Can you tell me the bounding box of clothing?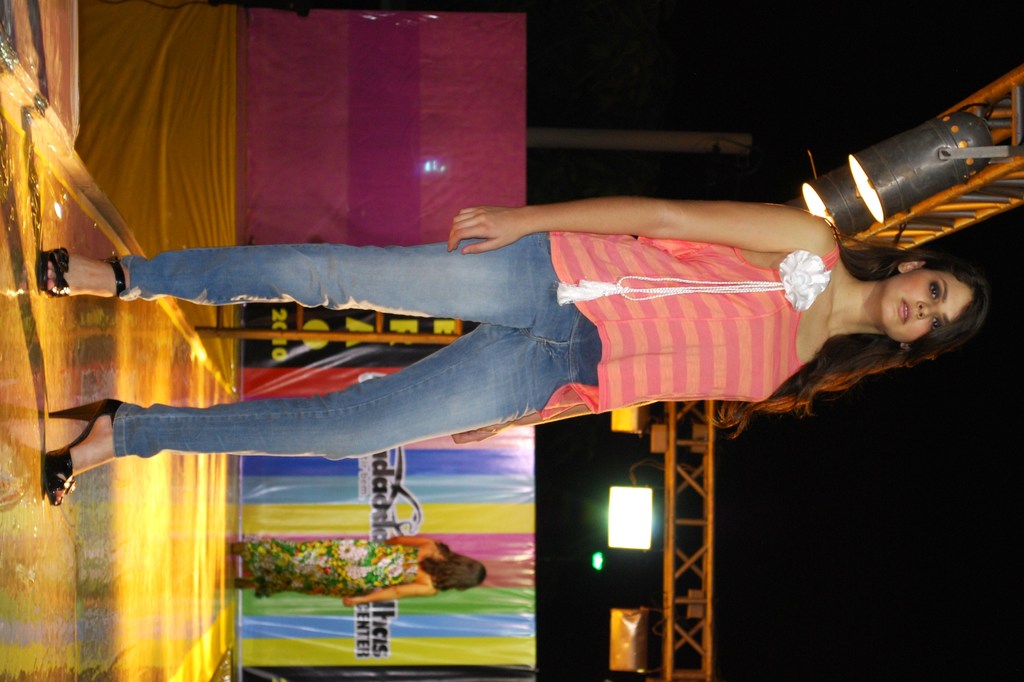
pyautogui.locateOnScreen(229, 539, 422, 600).
